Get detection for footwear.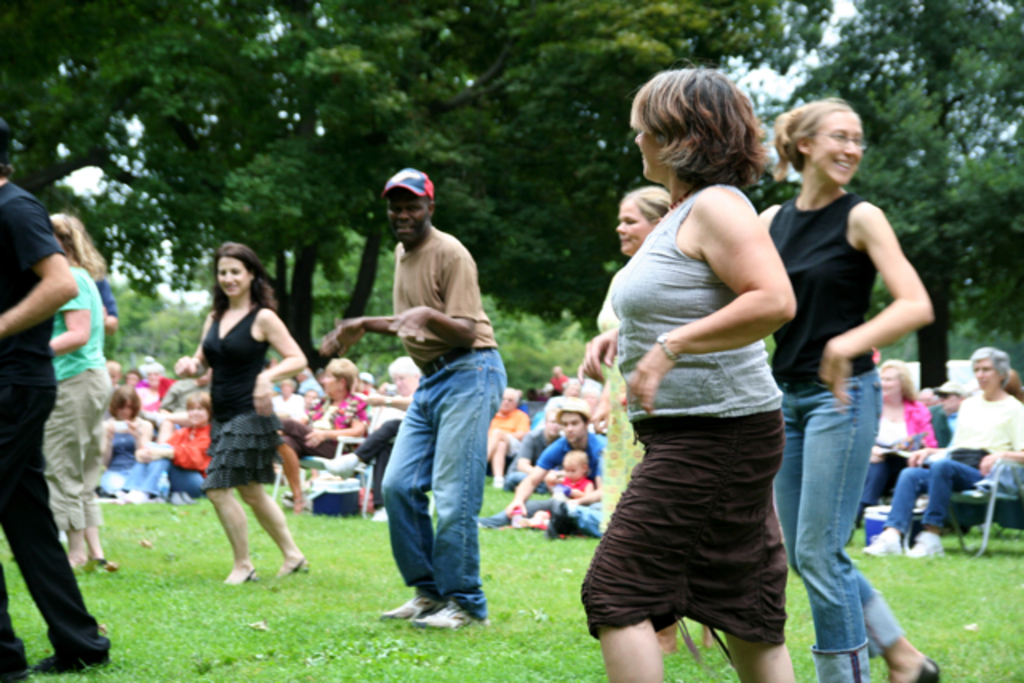
Detection: detection(416, 600, 490, 632).
